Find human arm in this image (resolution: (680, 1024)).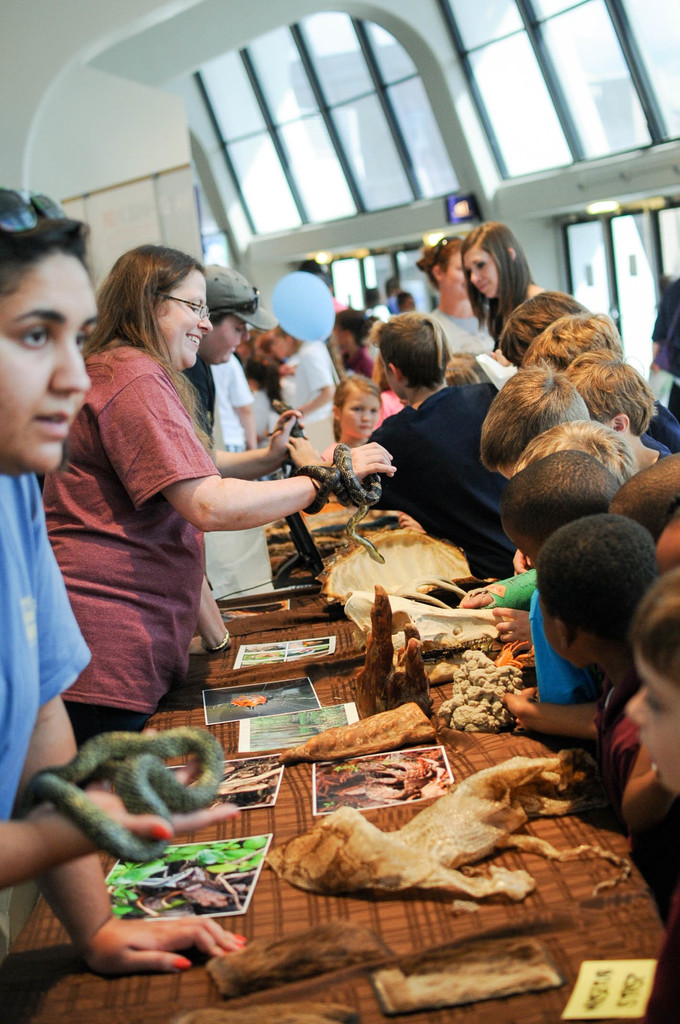
locate(204, 414, 294, 481).
